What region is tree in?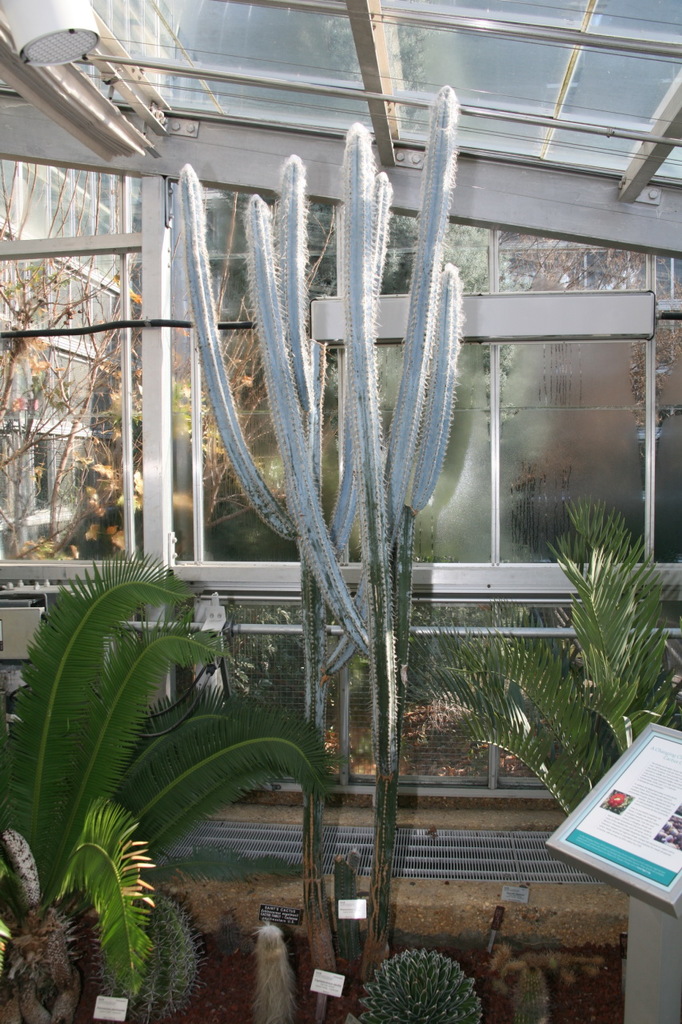
<region>0, 553, 330, 1023</region>.
